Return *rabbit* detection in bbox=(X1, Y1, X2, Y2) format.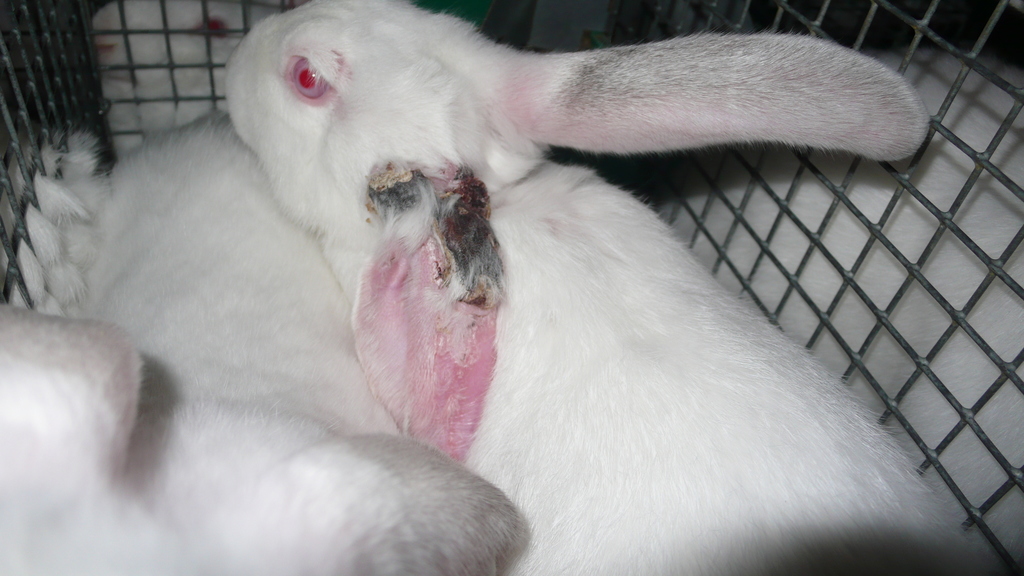
bbox=(225, 0, 982, 575).
